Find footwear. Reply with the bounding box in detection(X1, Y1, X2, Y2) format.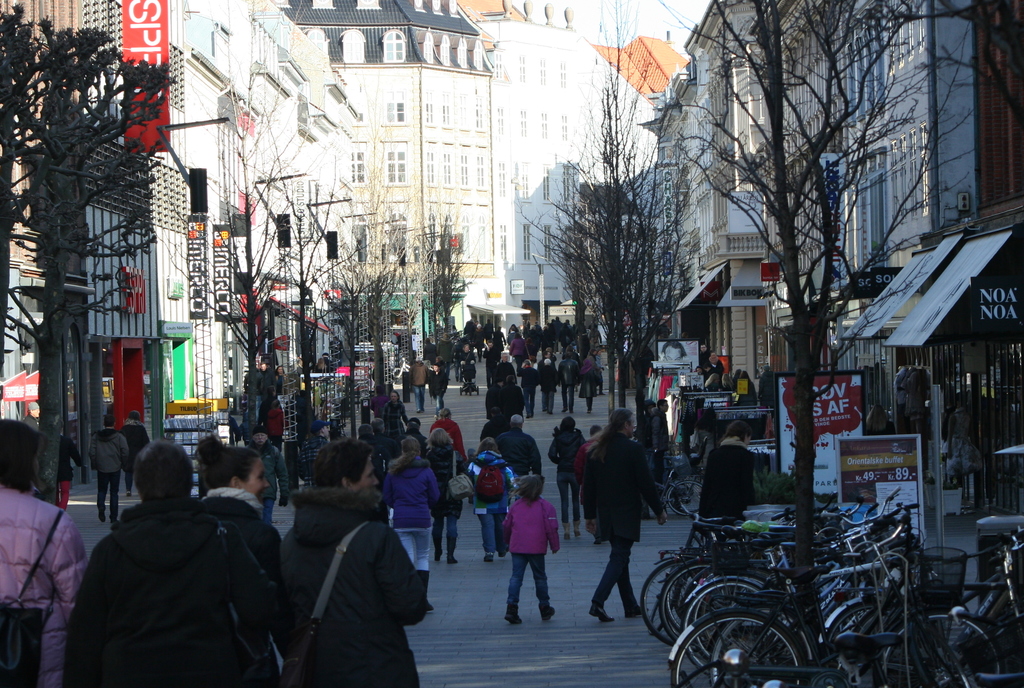
detection(538, 596, 553, 618).
